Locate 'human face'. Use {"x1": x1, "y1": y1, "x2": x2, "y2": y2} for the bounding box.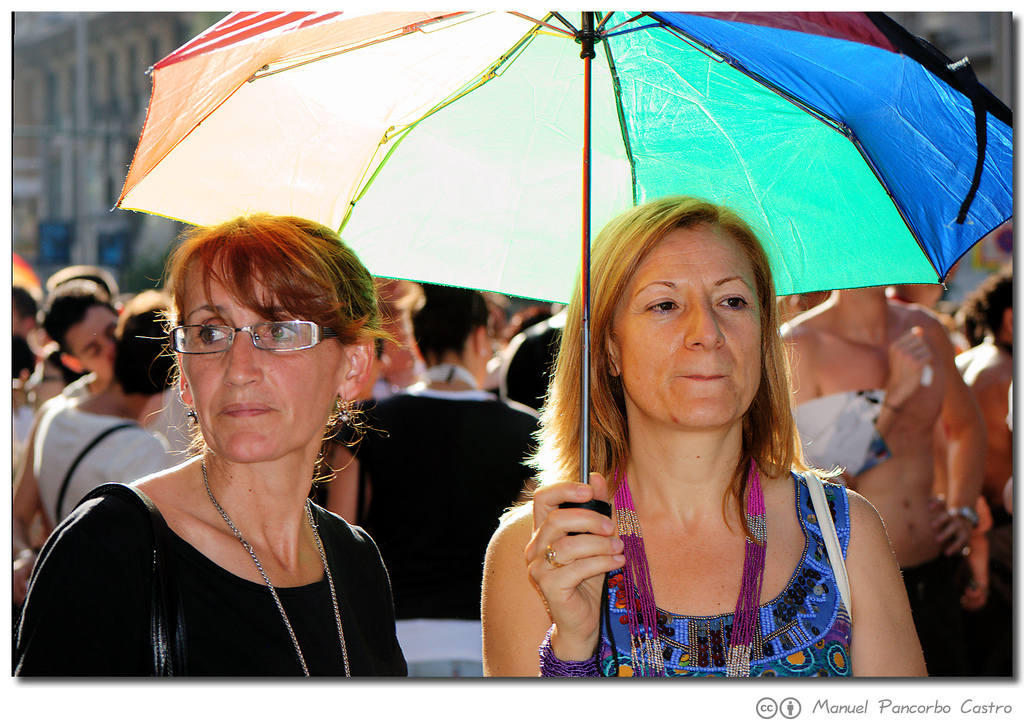
{"x1": 70, "y1": 307, "x2": 120, "y2": 375}.
